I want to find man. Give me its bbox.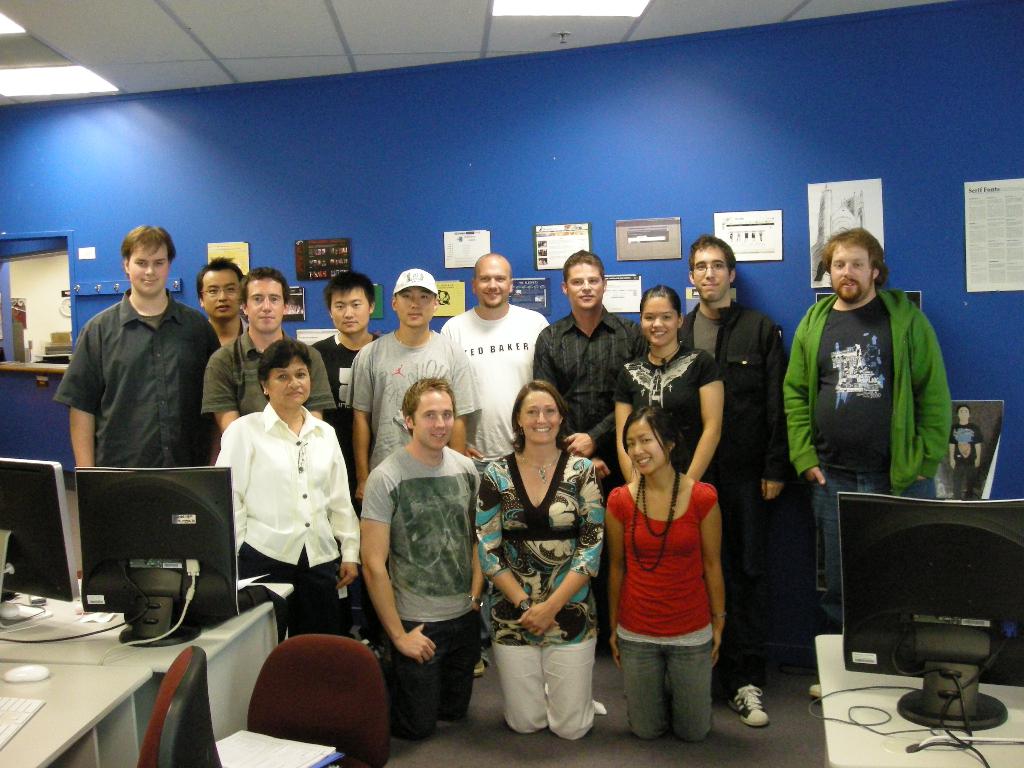
{"left": 948, "top": 404, "right": 982, "bottom": 500}.
